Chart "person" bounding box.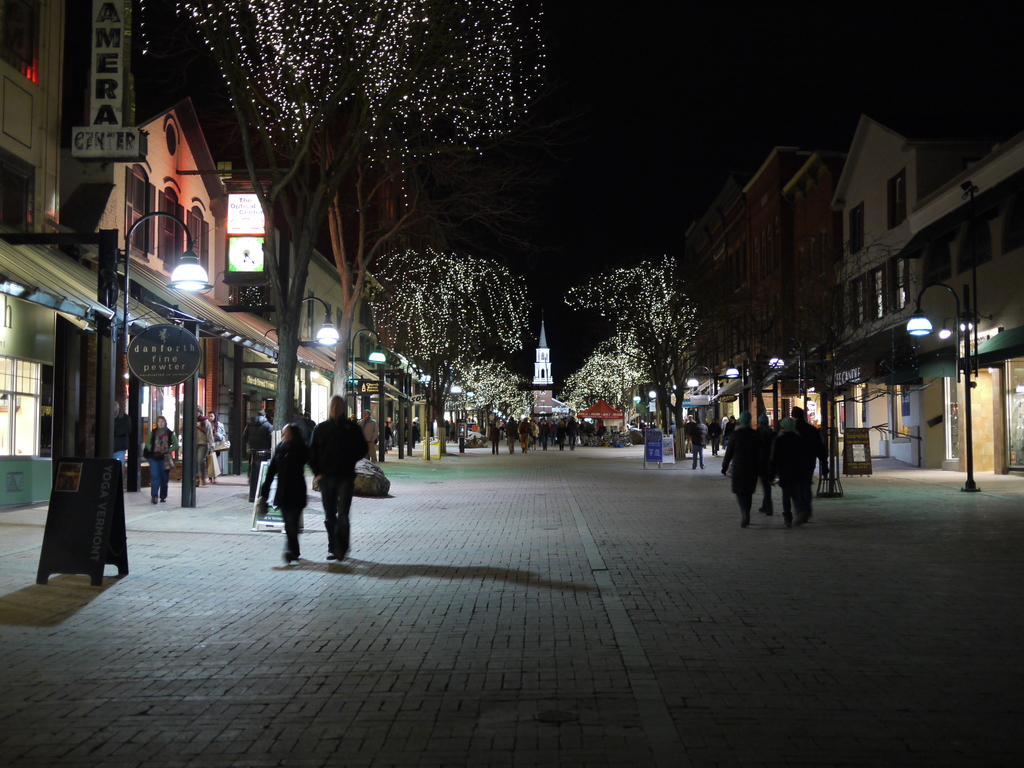
Charted: [x1=719, y1=412, x2=765, y2=527].
